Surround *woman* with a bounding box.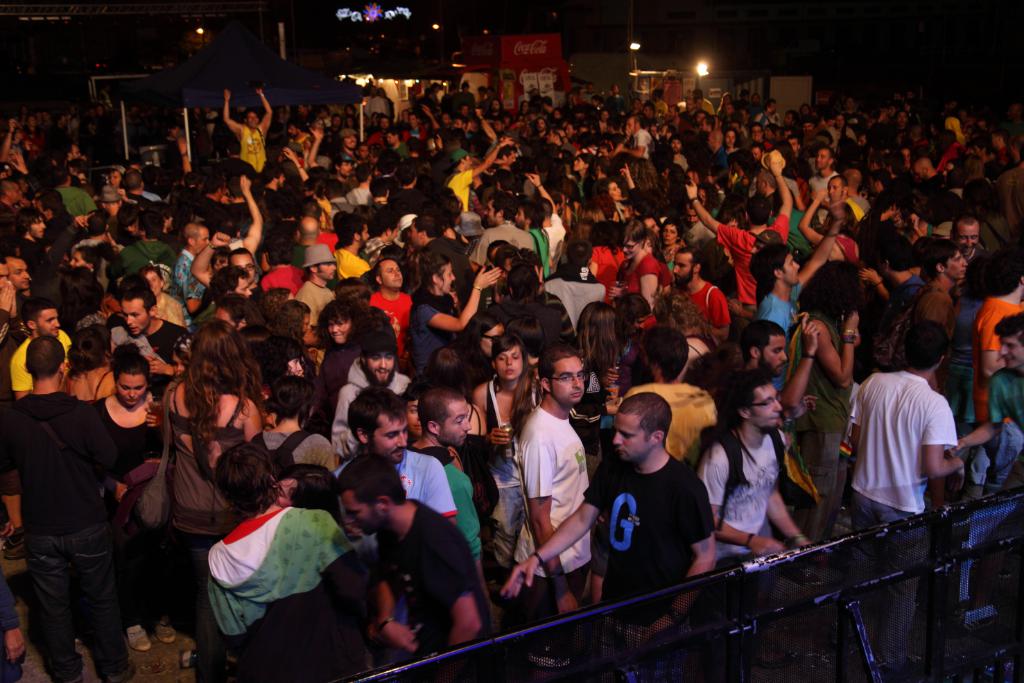
box(89, 349, 173, 658).
